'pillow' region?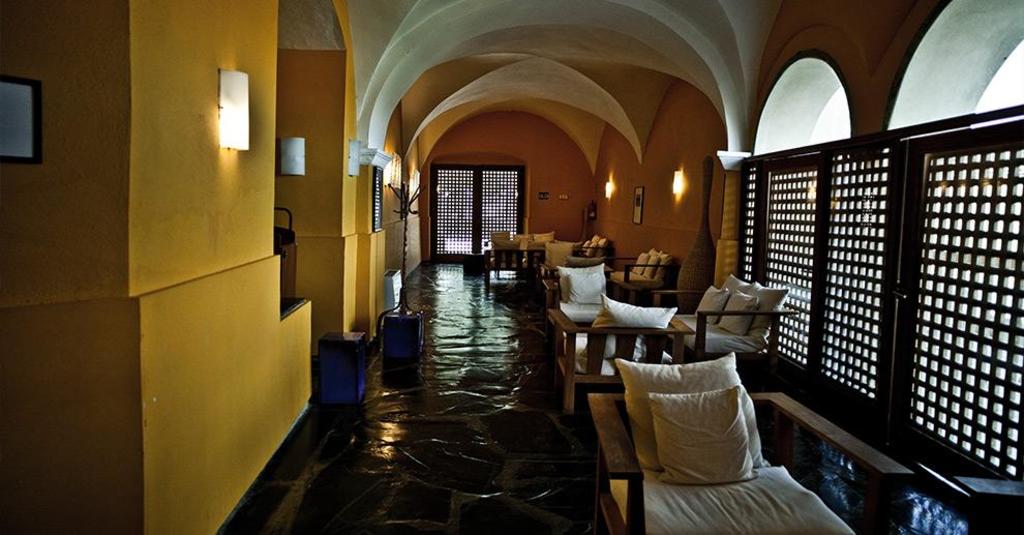
[left=584, top=299, right=673, bottom=362]
